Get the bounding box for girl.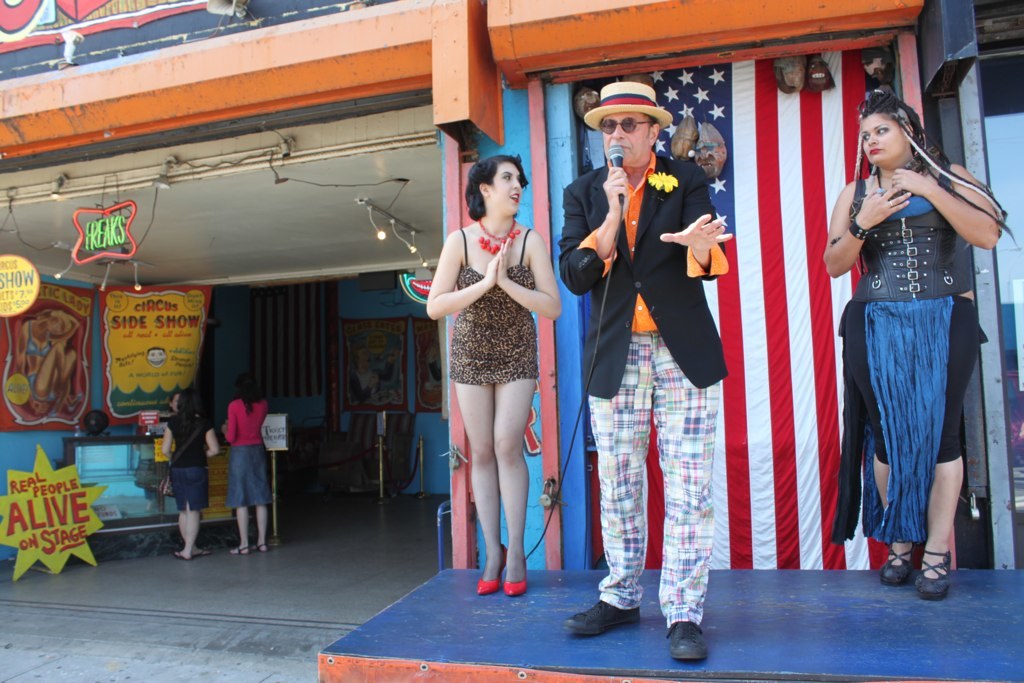
(821, 84, 999, 600).
